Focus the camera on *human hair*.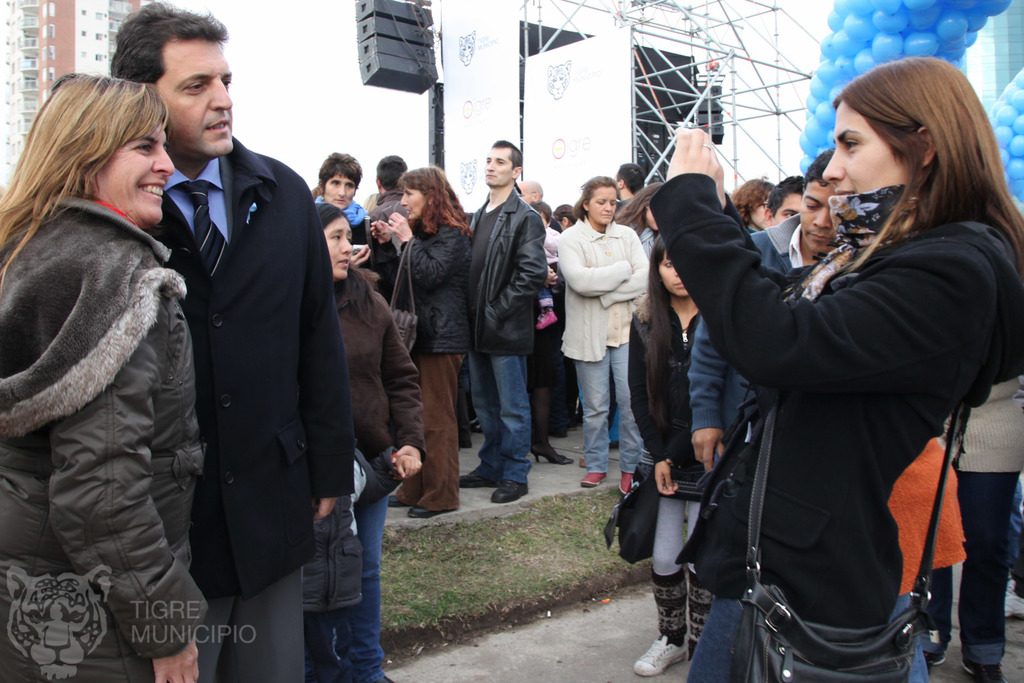
Focus region: [x1=317, y1=147, x2=365, y2=194].
